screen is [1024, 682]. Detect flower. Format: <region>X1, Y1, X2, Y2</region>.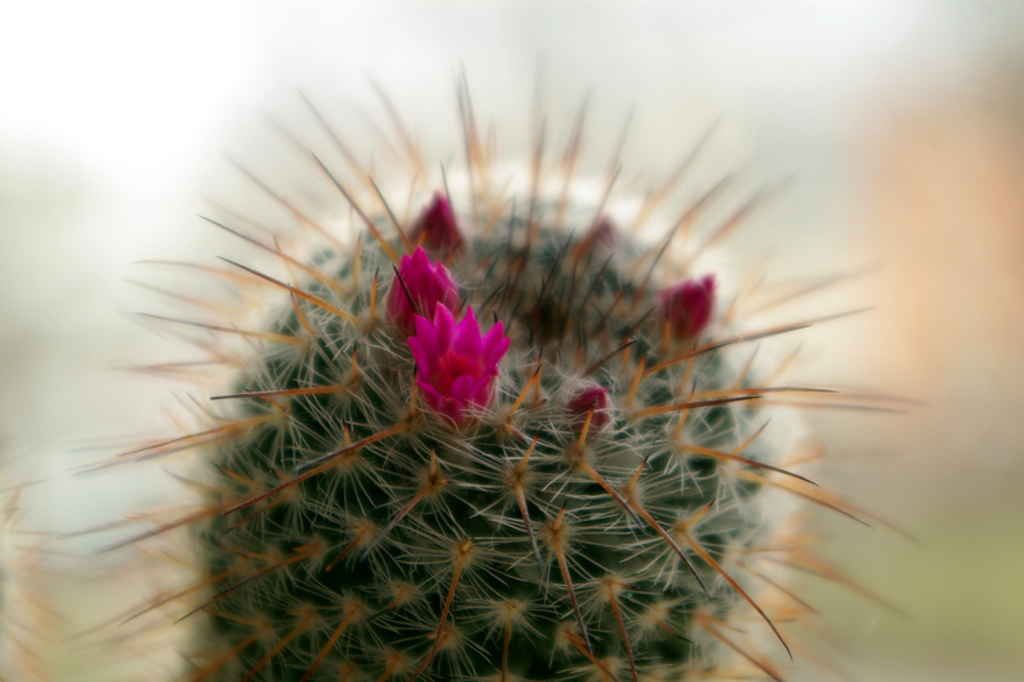
<region>666, 262, 714, 356</region>.
